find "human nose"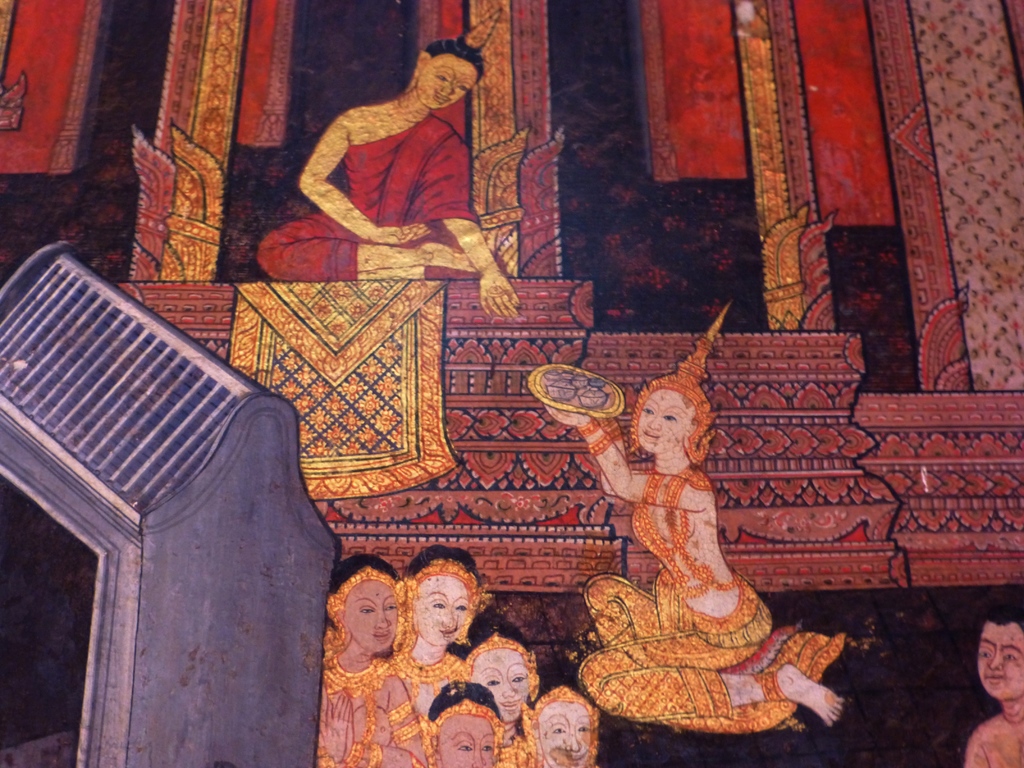
BBox(646, 415, 660, 433)
